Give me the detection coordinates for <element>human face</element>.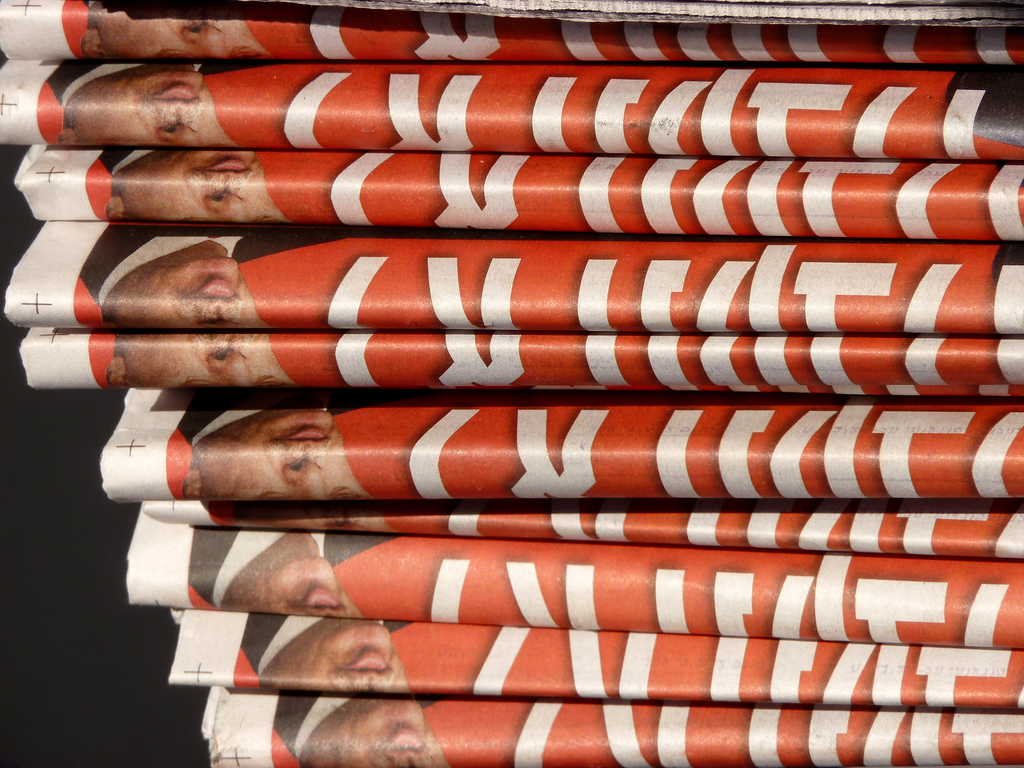
bbox(124, 332, 294, 387).
